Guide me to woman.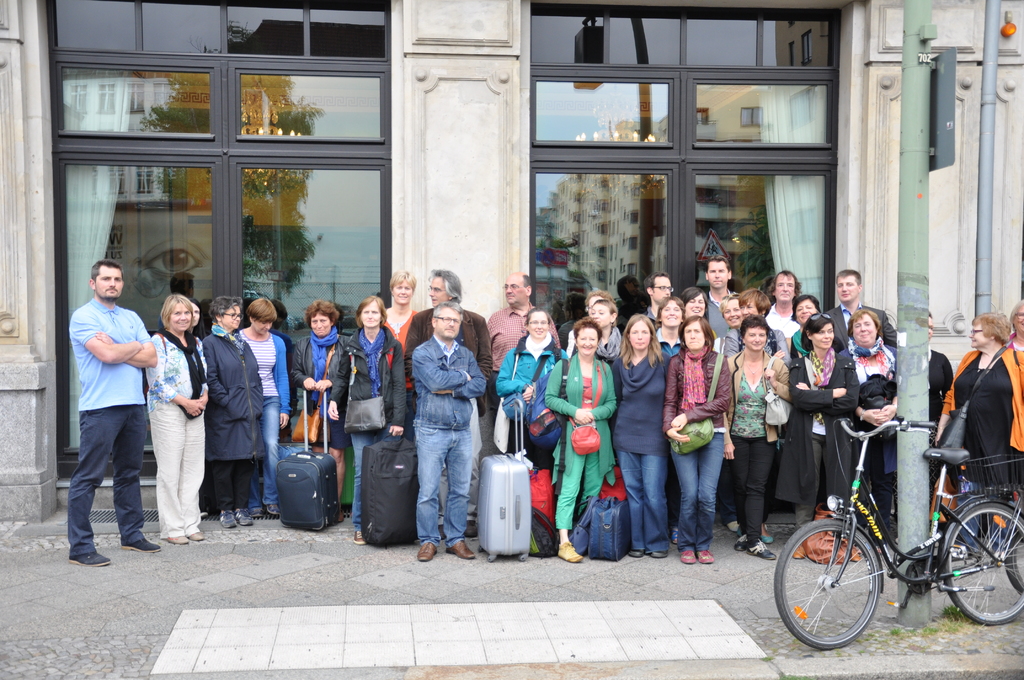
Guidance: [548, 318, 622, 561].
